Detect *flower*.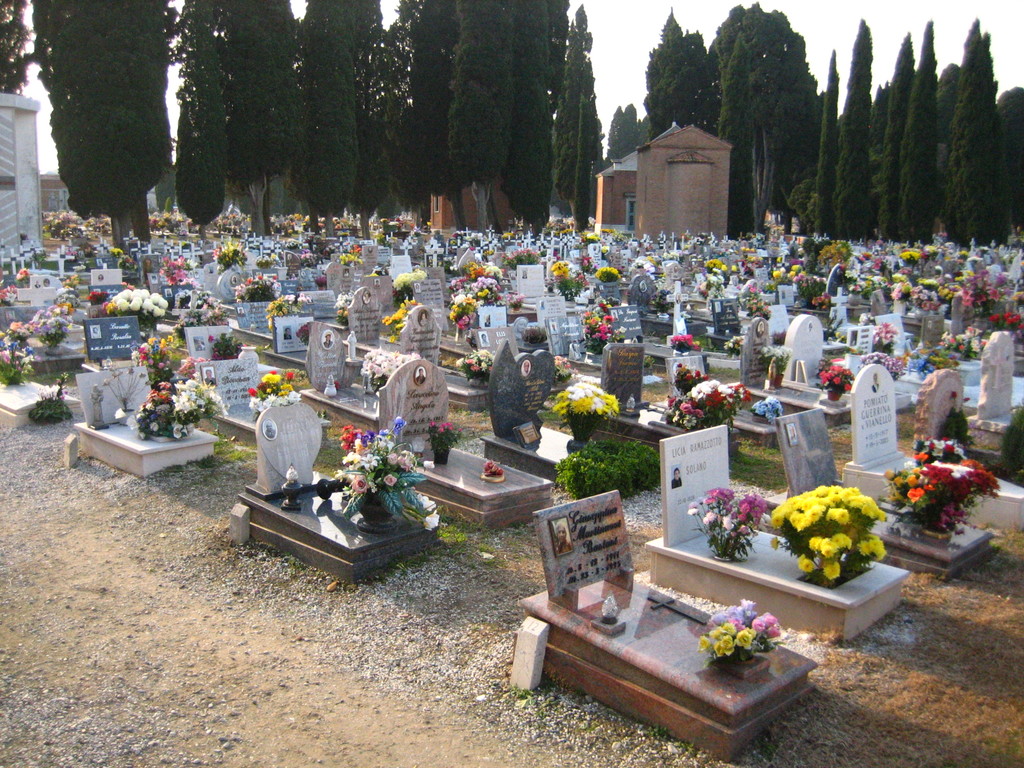
Detected at Rect(208, 335, 214, 341).
